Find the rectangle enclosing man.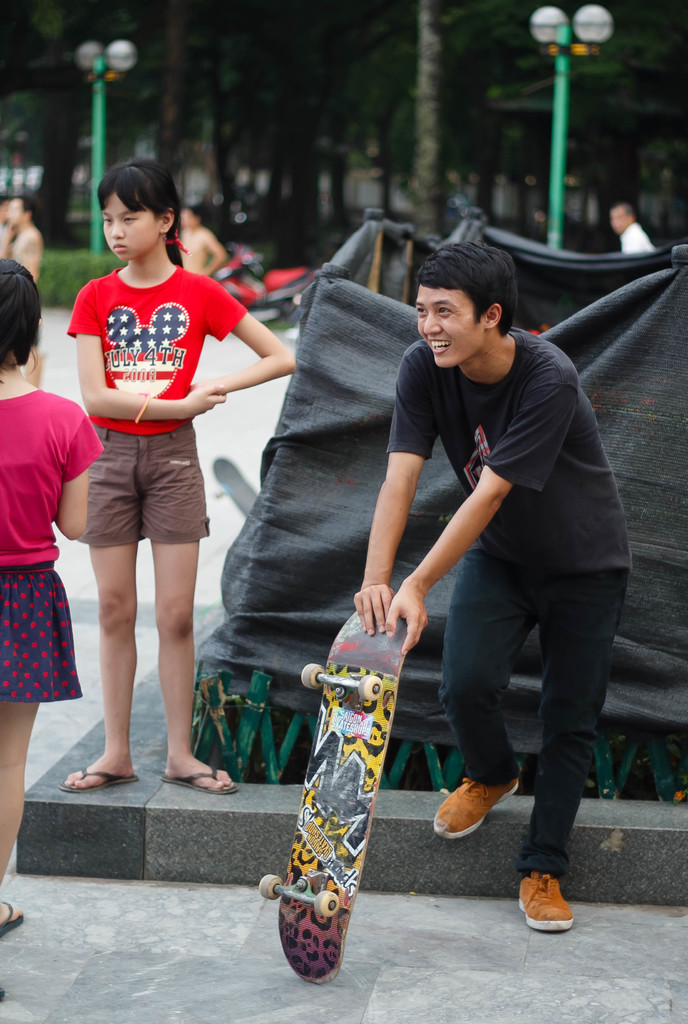
{"left": 349, "top": 227, "right": 632, "bottom": 893}.
